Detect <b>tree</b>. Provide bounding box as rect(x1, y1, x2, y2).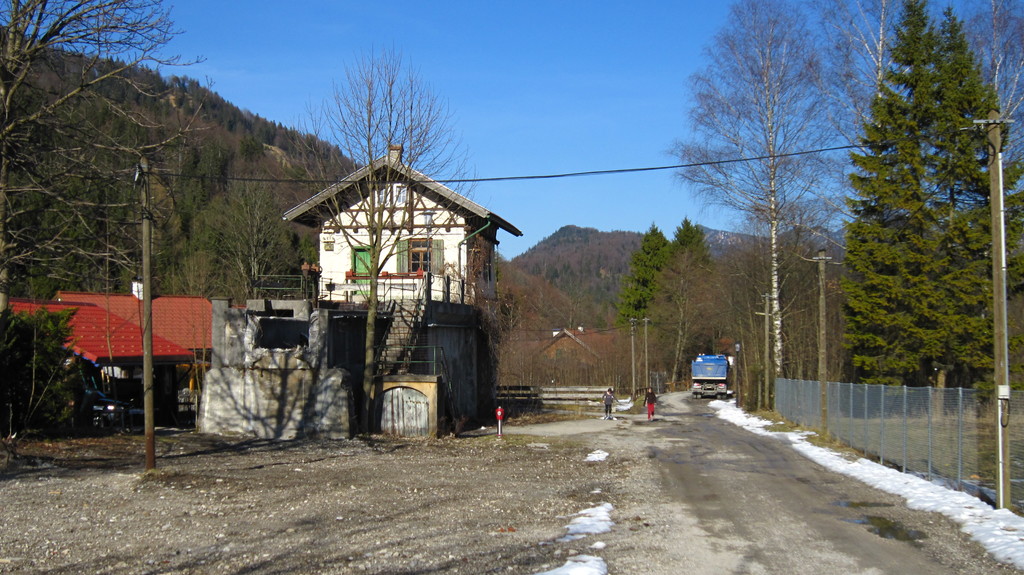
rect(0, 0, 212, 376).
